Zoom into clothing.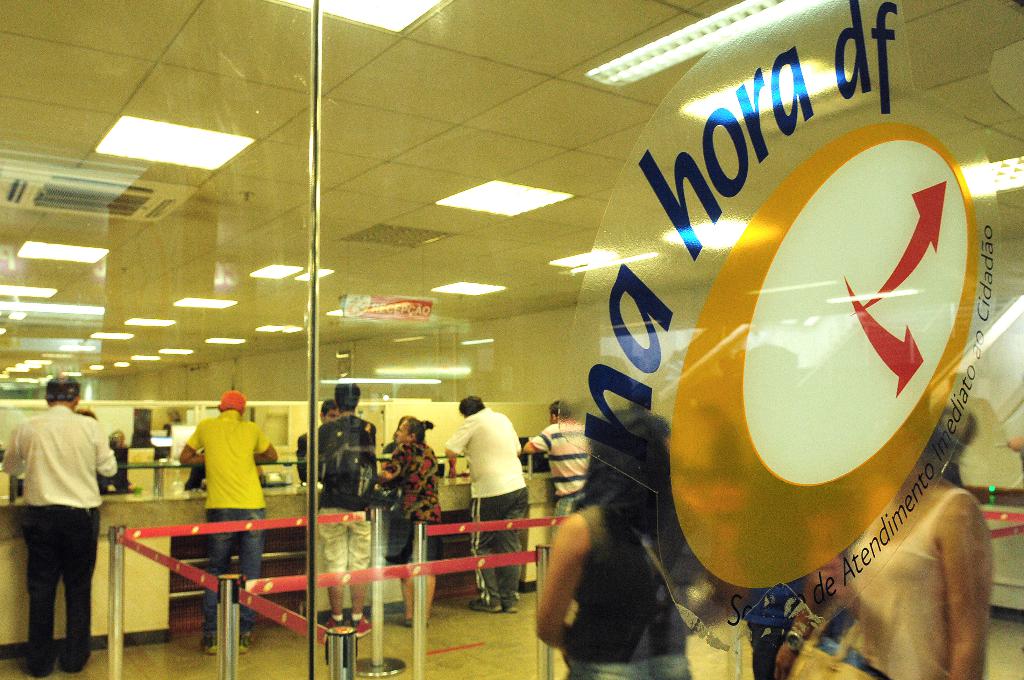
Zoom target: select_region(844, 488, 976, 679).
